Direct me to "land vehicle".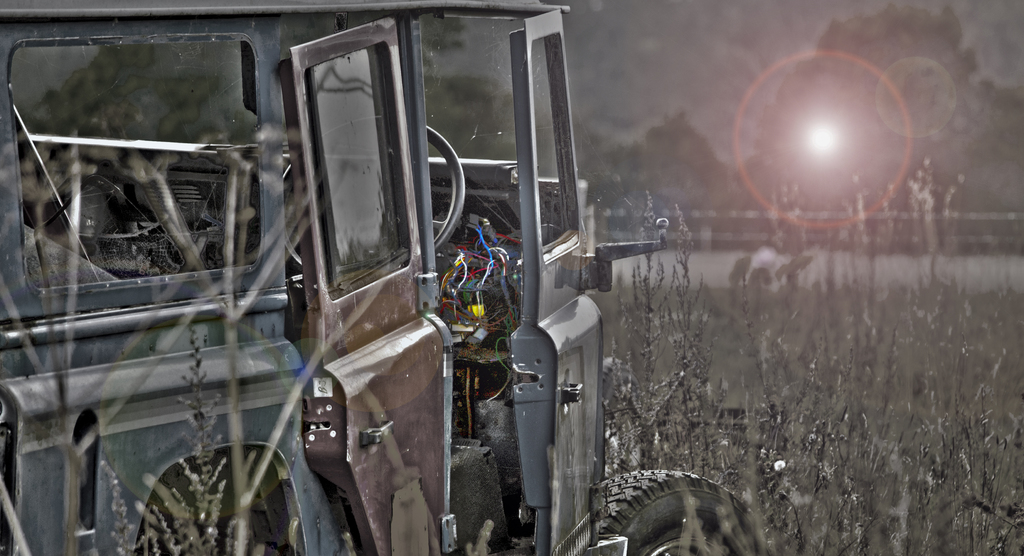
Direction: select_region(33, 17, 762, 555).
